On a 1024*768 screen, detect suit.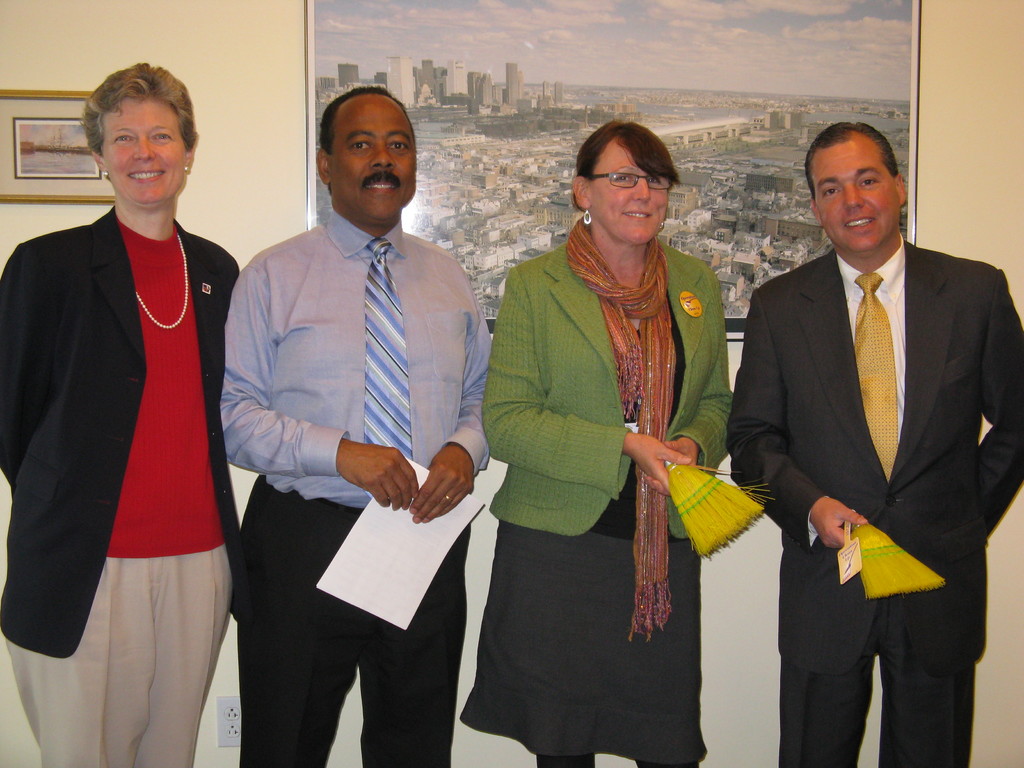
<bbox>480, 211, 734, 535</bbox>.
